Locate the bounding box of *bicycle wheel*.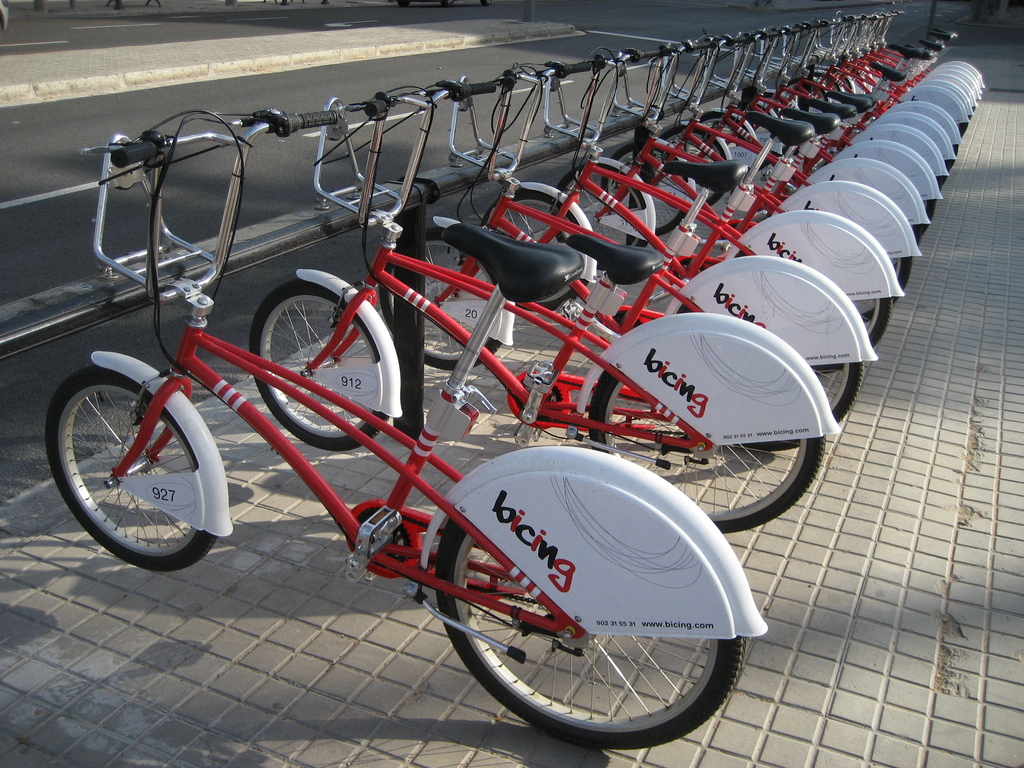
Bounding box: box=[764, 91, 778, 111].
